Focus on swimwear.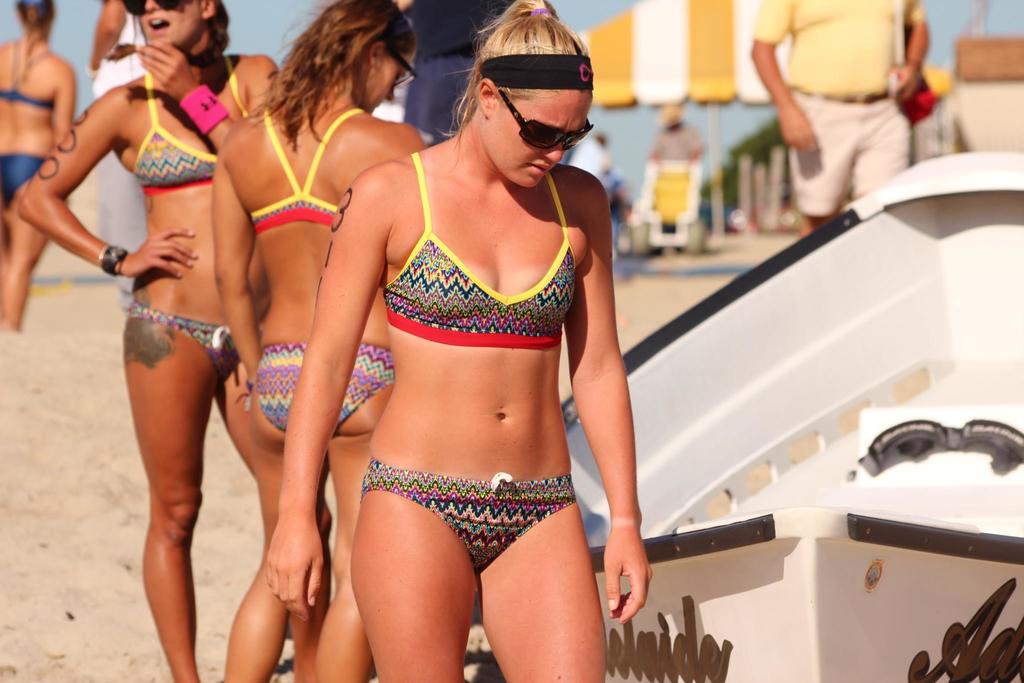
Focused at {"x1": 129, "y1": 295, "x2": 244, "y2": 384}.
